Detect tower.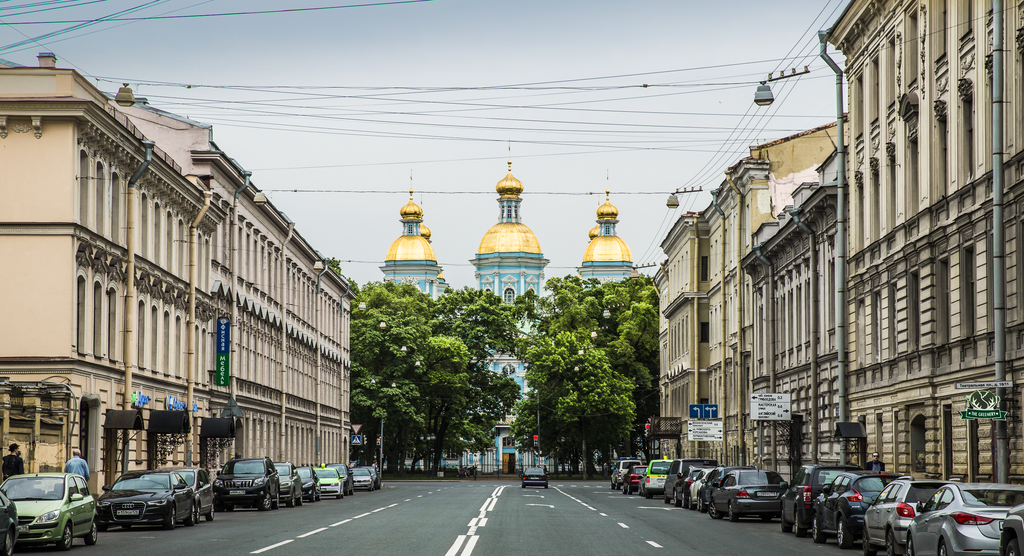
Detected at x1=344, y1=132, x2=679, y2=482.
